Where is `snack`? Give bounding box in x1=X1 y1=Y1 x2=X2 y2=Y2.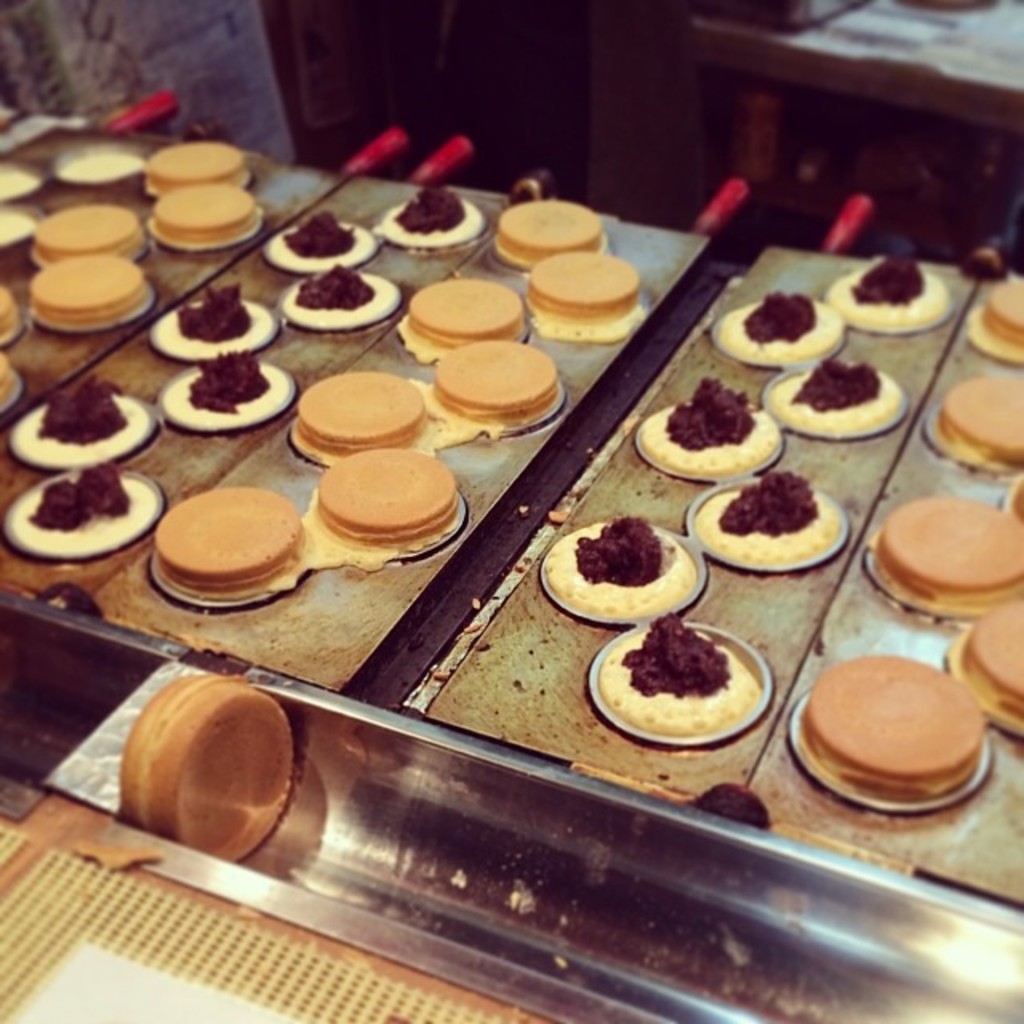
x1=947 y1=611 x2=1022 y2=747.
